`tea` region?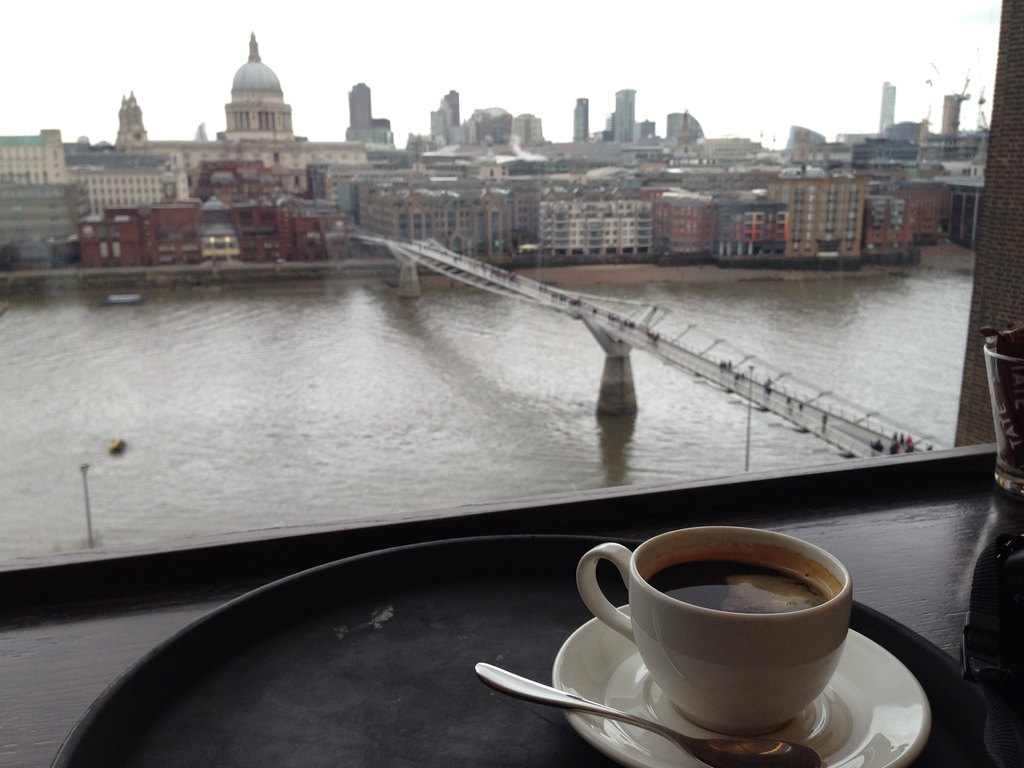
region(643, 554, 842, 614)
